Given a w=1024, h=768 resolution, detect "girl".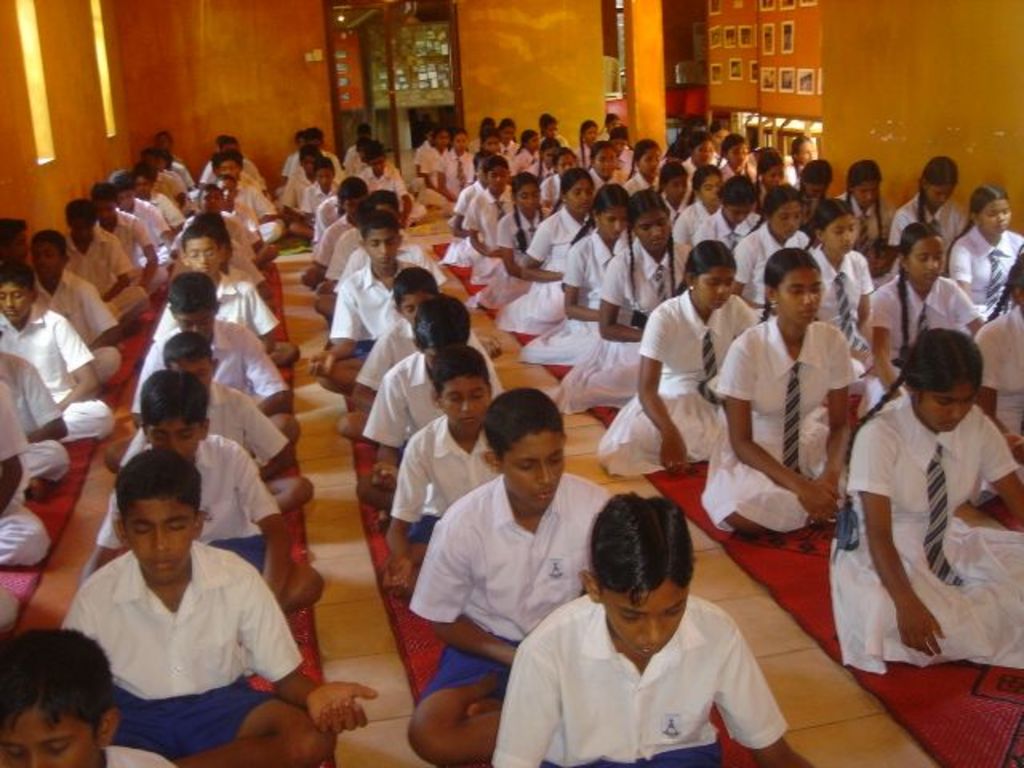
698:250:869:539.
